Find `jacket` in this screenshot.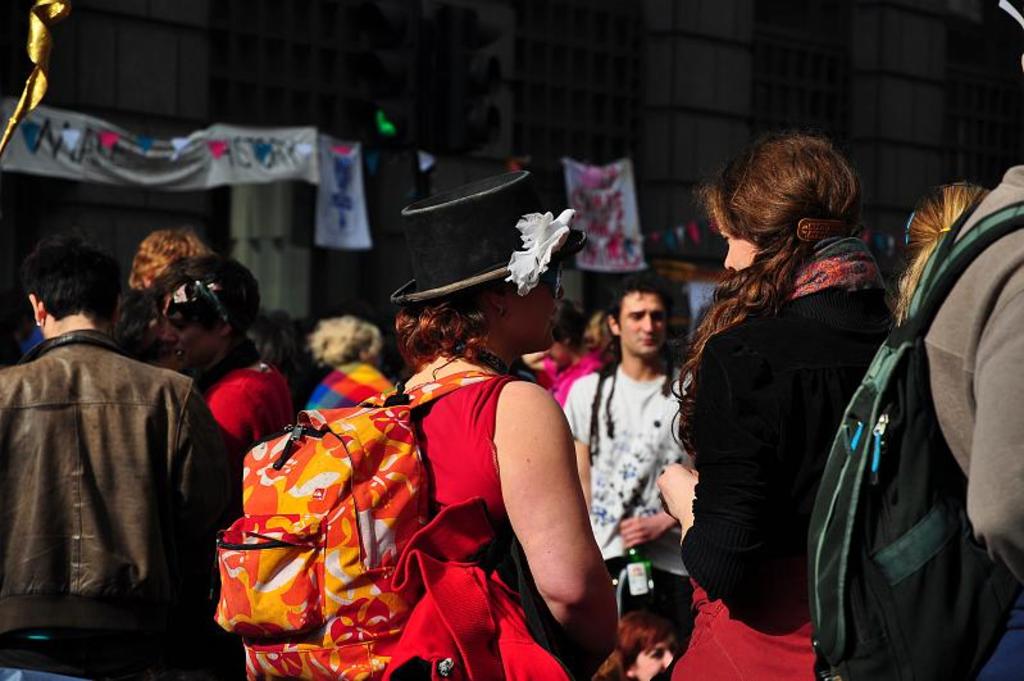
The bounding box for `jacket` is (left=0, top=323, right=231, bottom=657).
